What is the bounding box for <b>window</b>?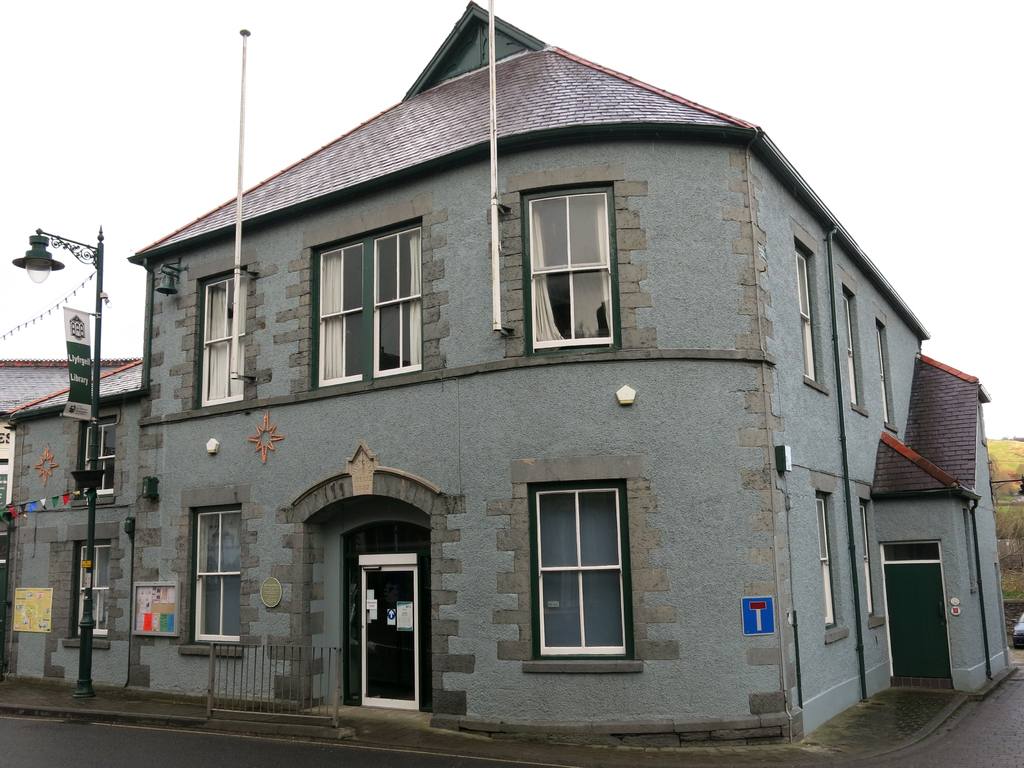
819, 496, 835, 627.
